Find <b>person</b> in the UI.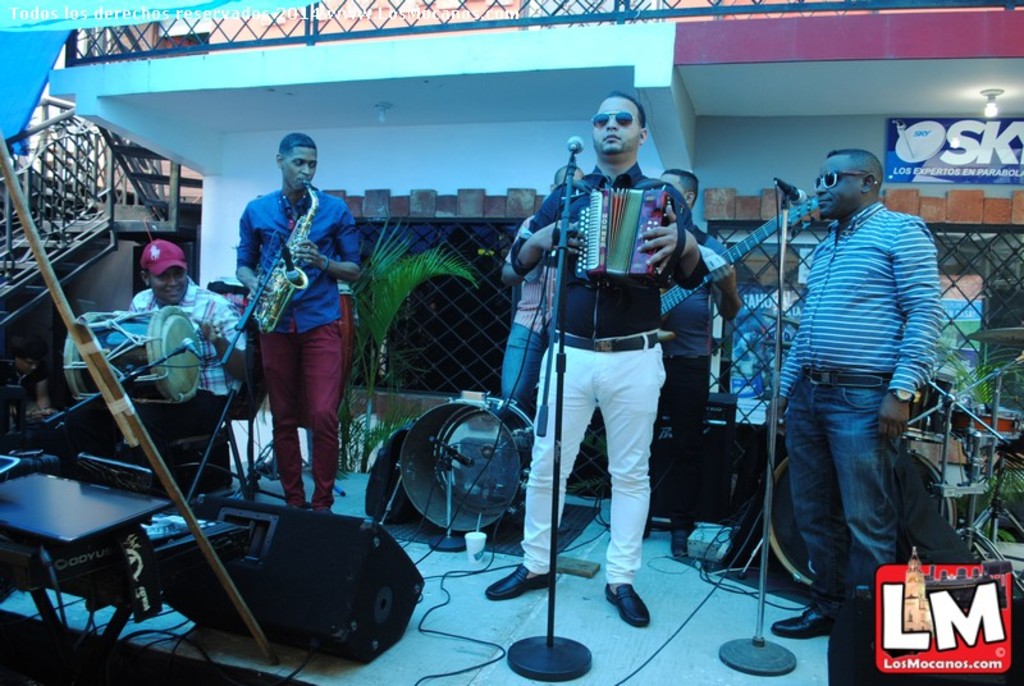
UI element at crop(6, 334, 60, 426).
